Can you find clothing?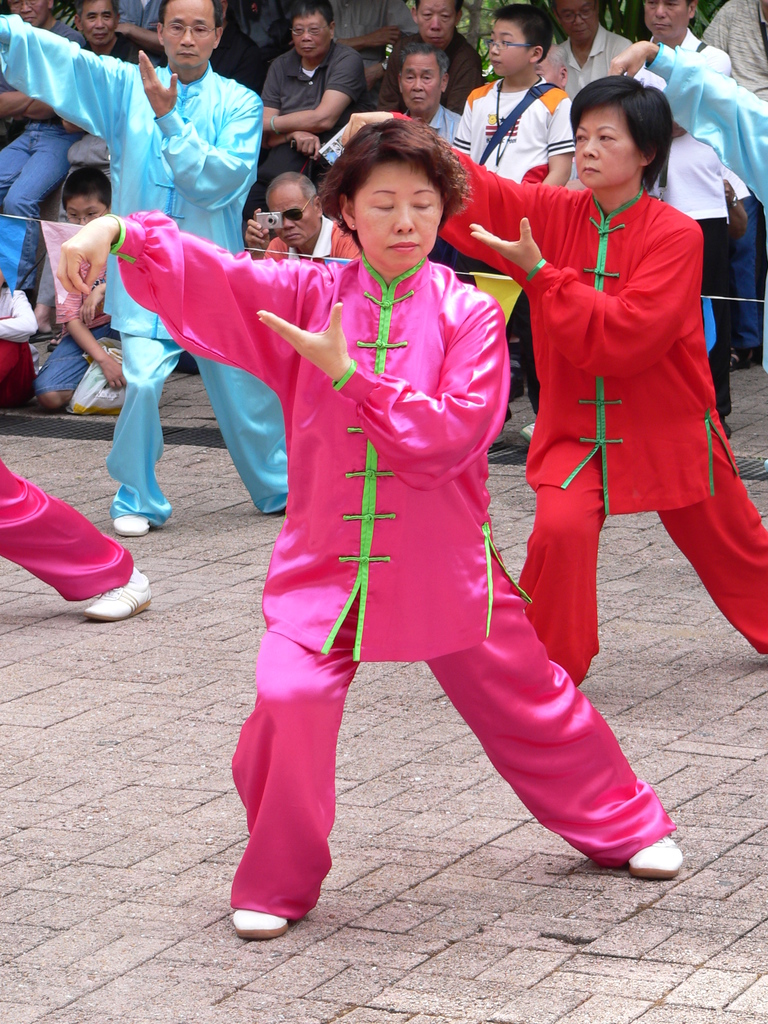
Yes, bounding box: [1,14,295,525].
